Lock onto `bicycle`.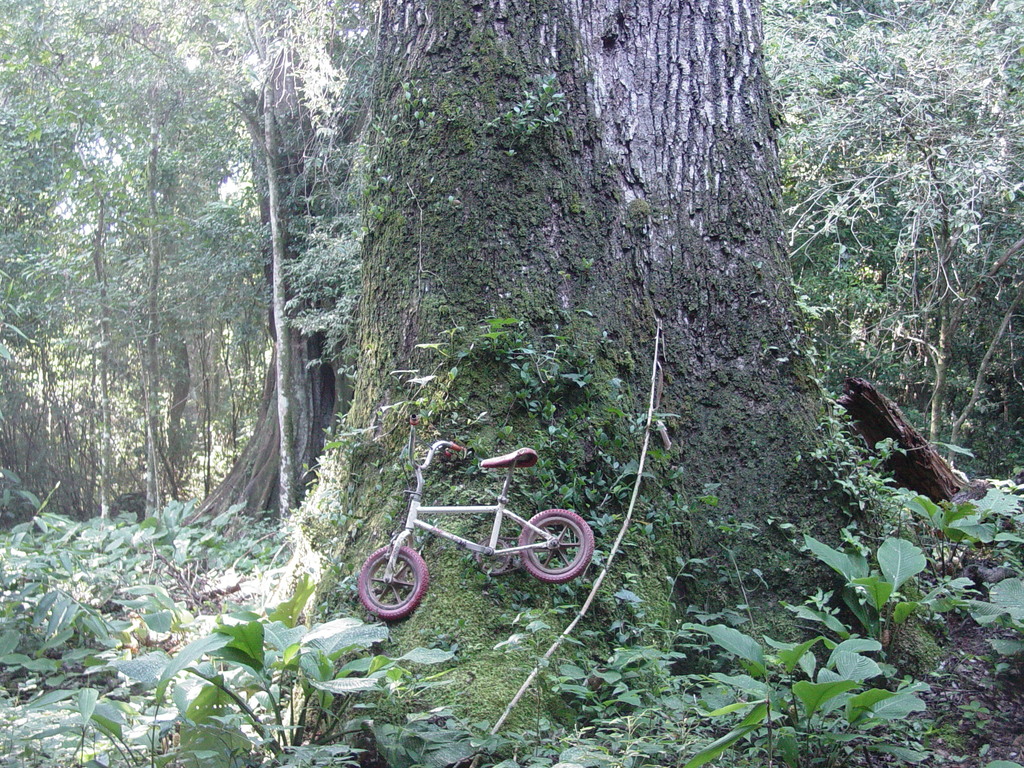
Locked: (left=371, top=436, right=592, bottom=618).
